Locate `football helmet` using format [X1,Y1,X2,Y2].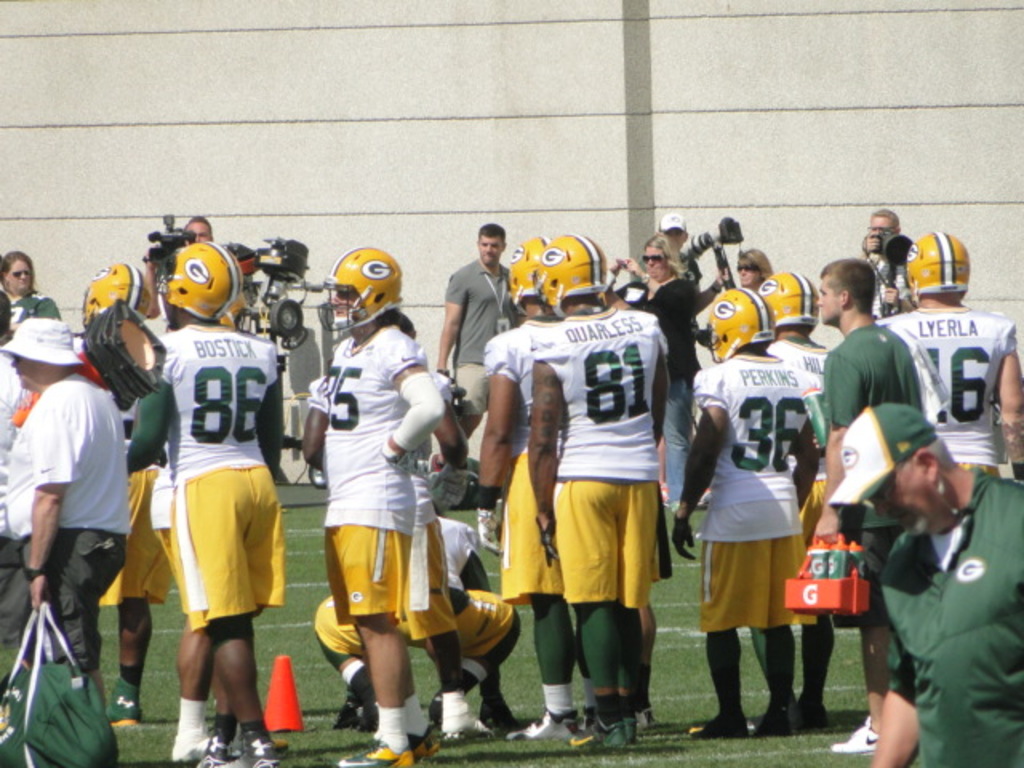
[757,267,818,326].
